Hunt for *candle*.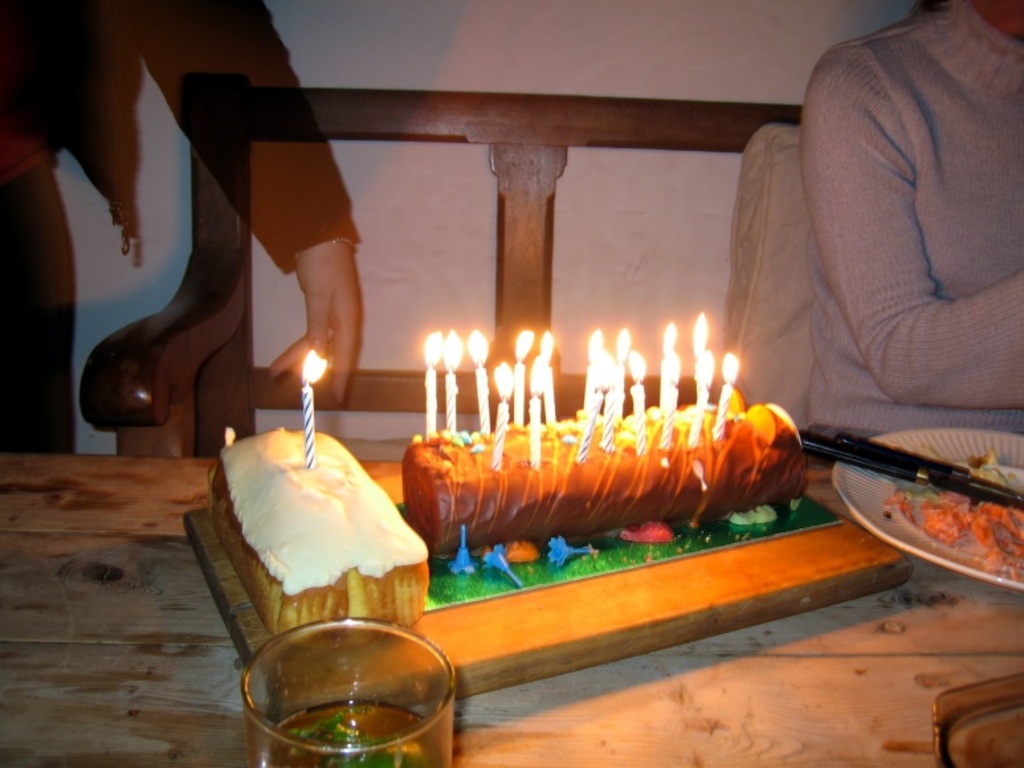
Hunted down at bbox=[604, 358, 621, 449].
